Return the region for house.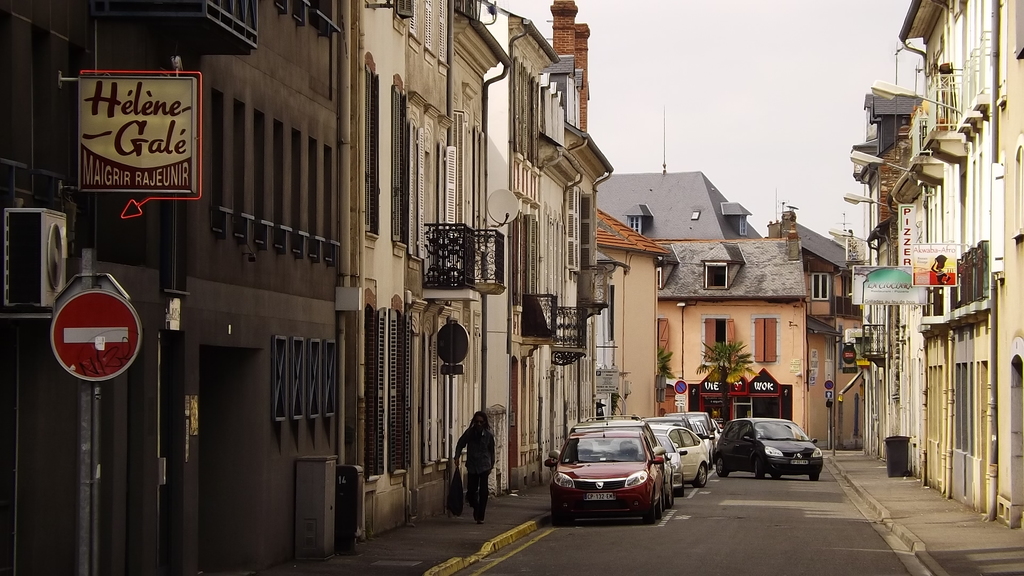
<box>354,0,461,539</box>.
